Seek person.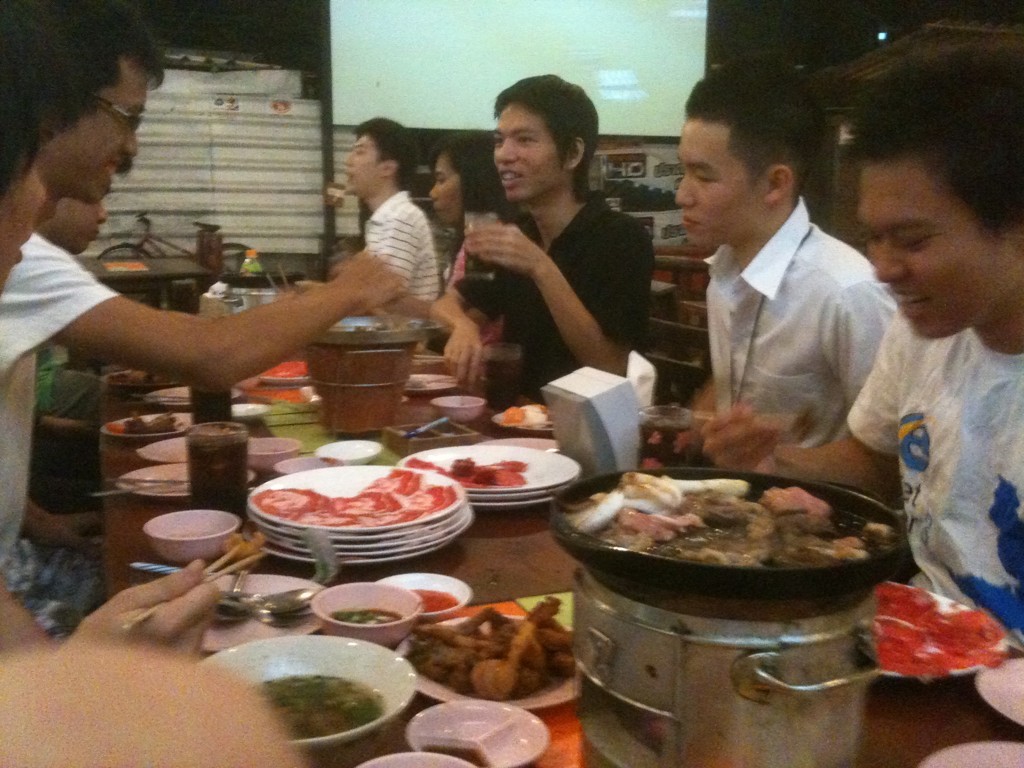
x1=831 y1=57 x2=1021 y2=664.
